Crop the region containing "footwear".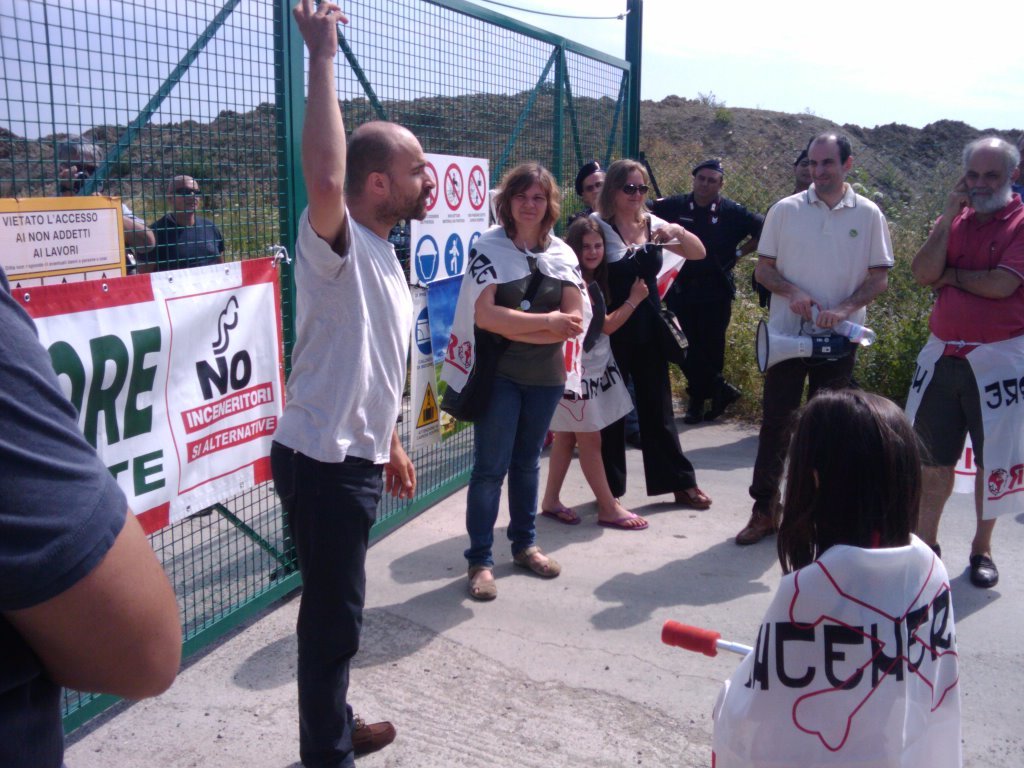
Crop region: x1=465 y1=567 x2=499 y2=599.
